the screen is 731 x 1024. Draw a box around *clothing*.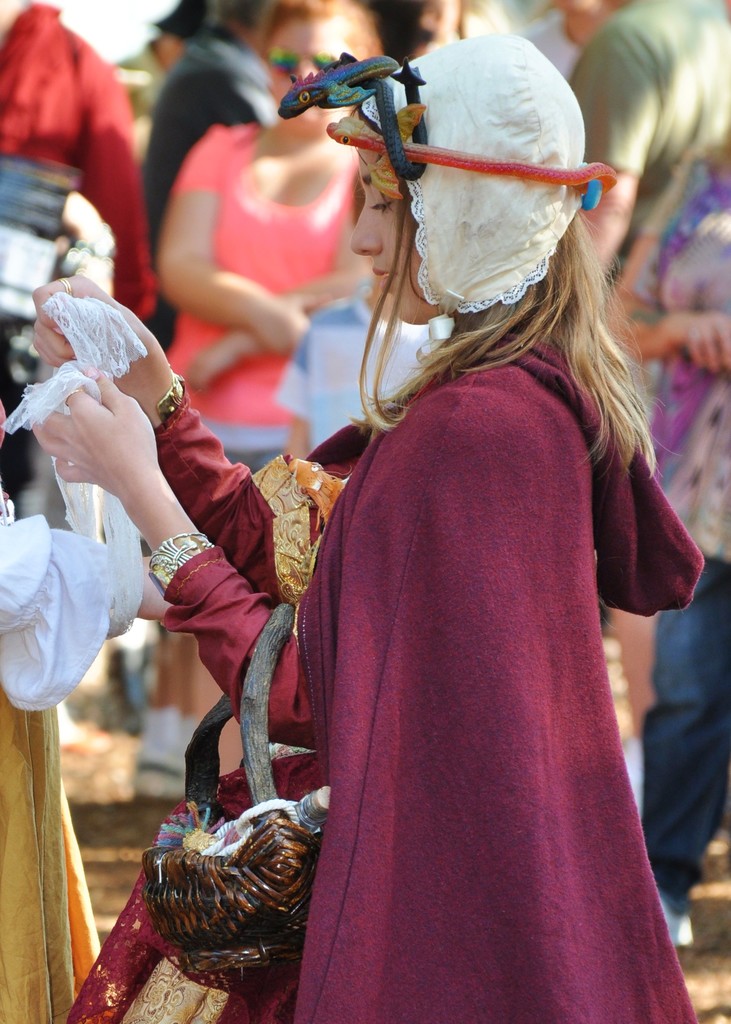
l=131, t=344, r=696, b=1023.
